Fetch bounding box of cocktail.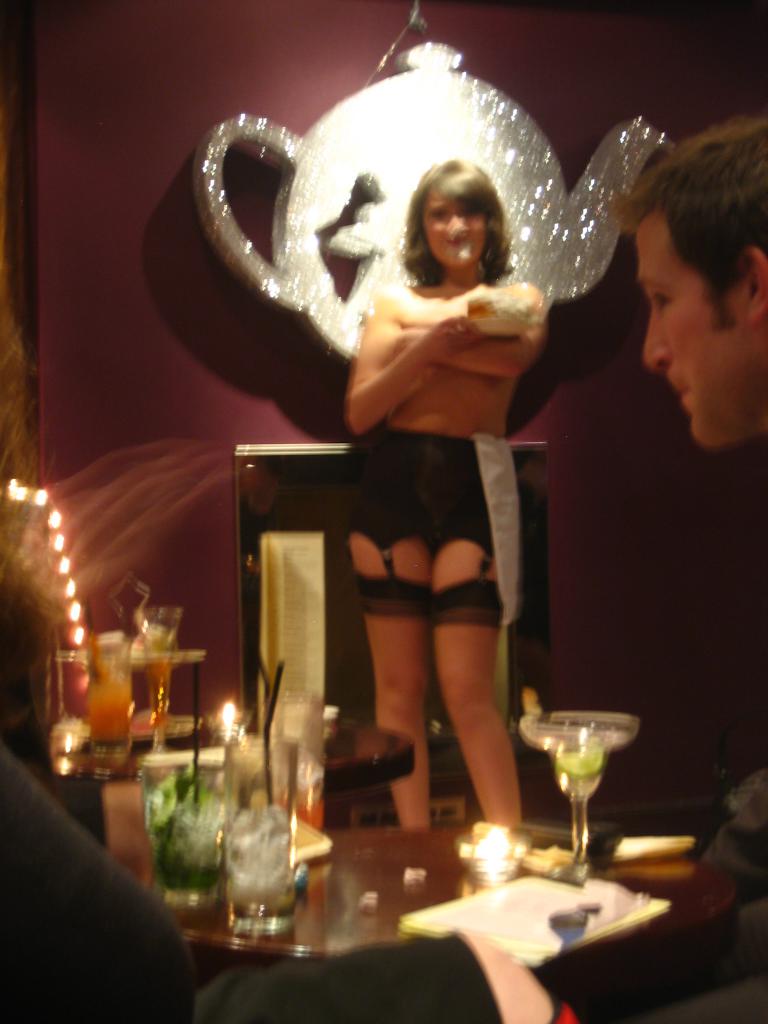
Bbox: box=[136, 758, 227, 900].
